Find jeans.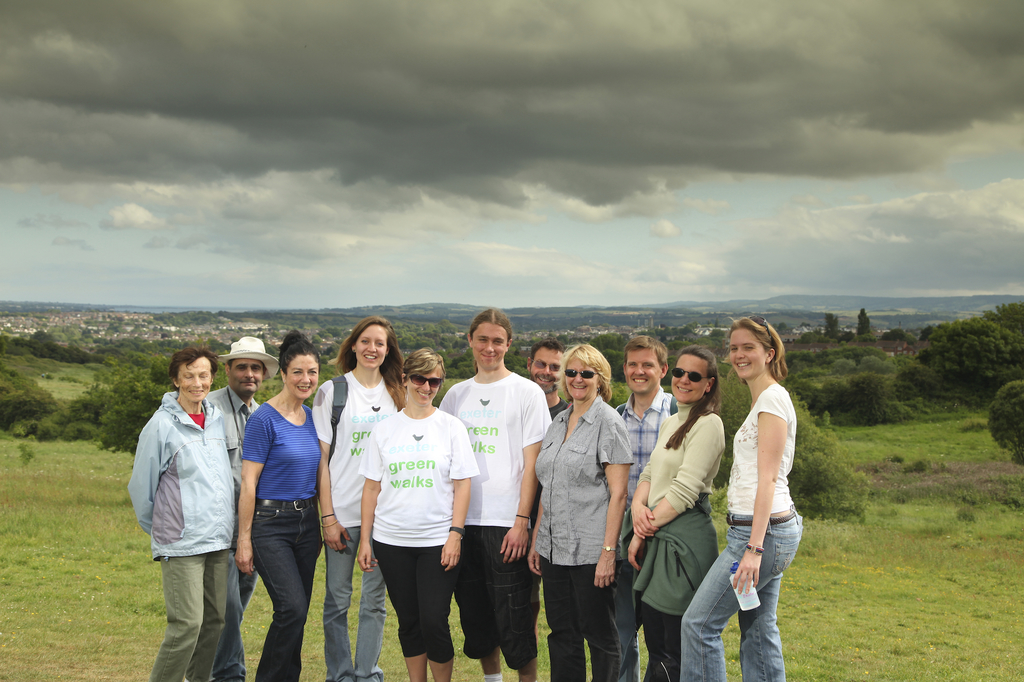
{"left": 540, "top": 559, "right": 612, "bottom": 679}.
